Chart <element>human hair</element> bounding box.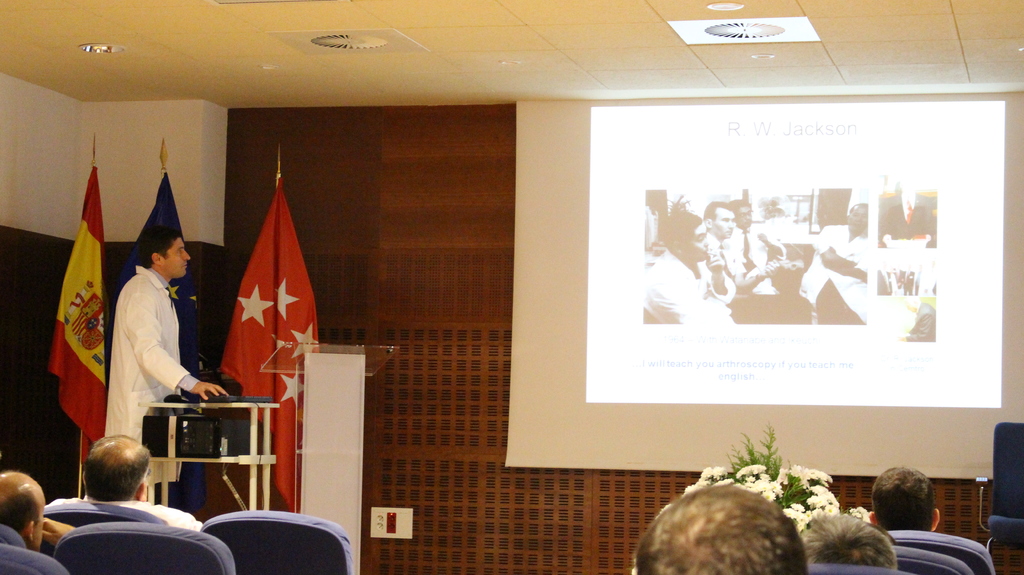
Charted: detection(650, 480, 826, 574).
